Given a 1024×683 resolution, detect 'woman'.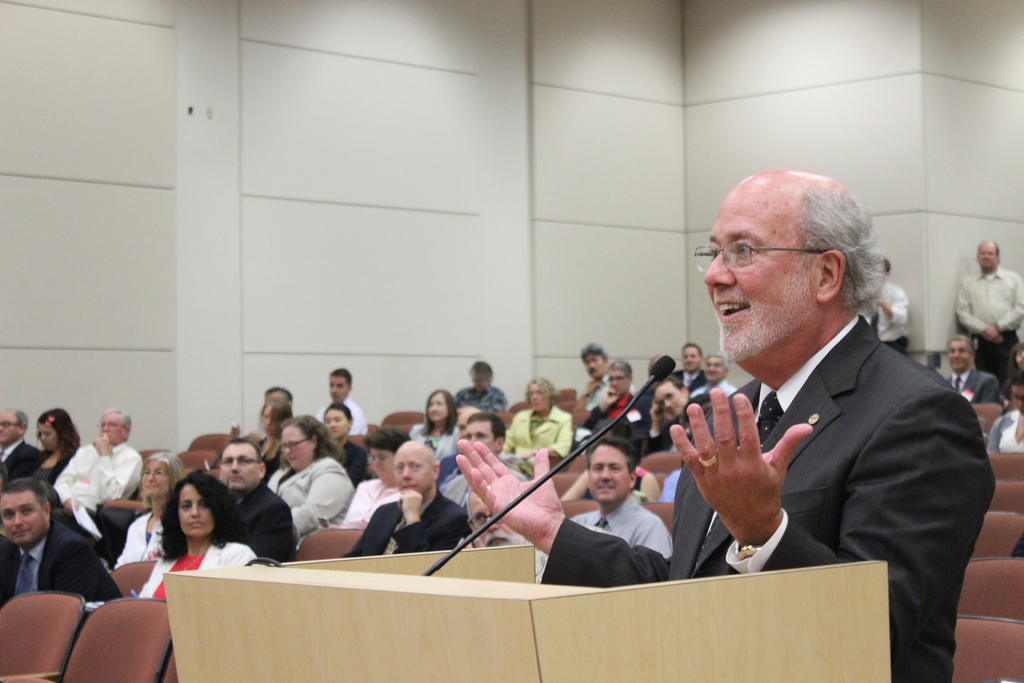
region(986, 375, 1023, 456).
